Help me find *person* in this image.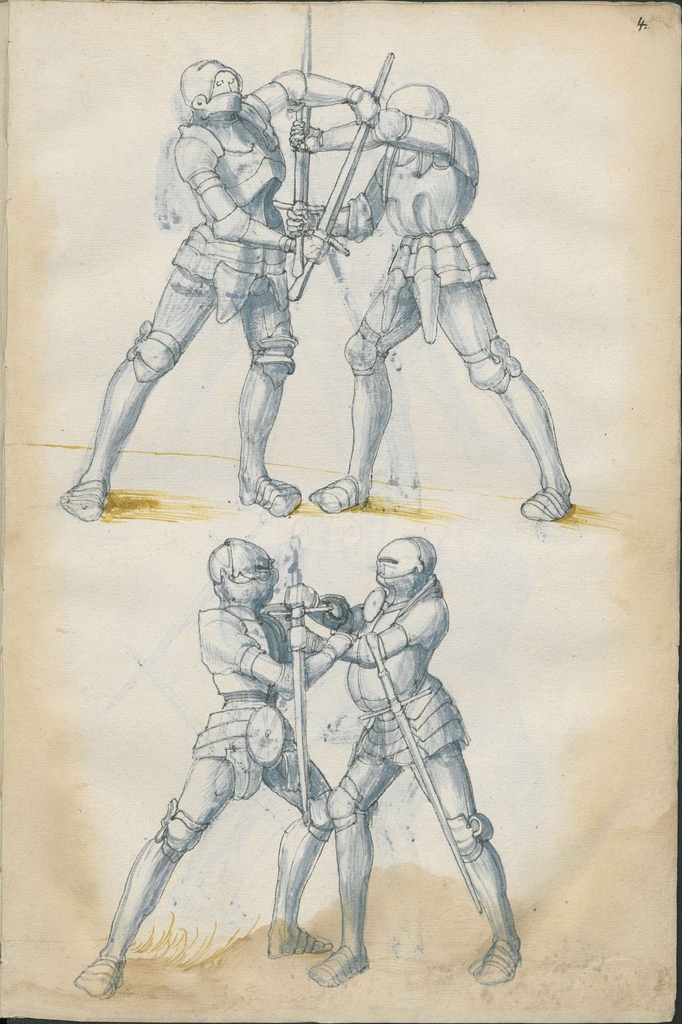
Found it: <box>323,534,526,998</box>.
